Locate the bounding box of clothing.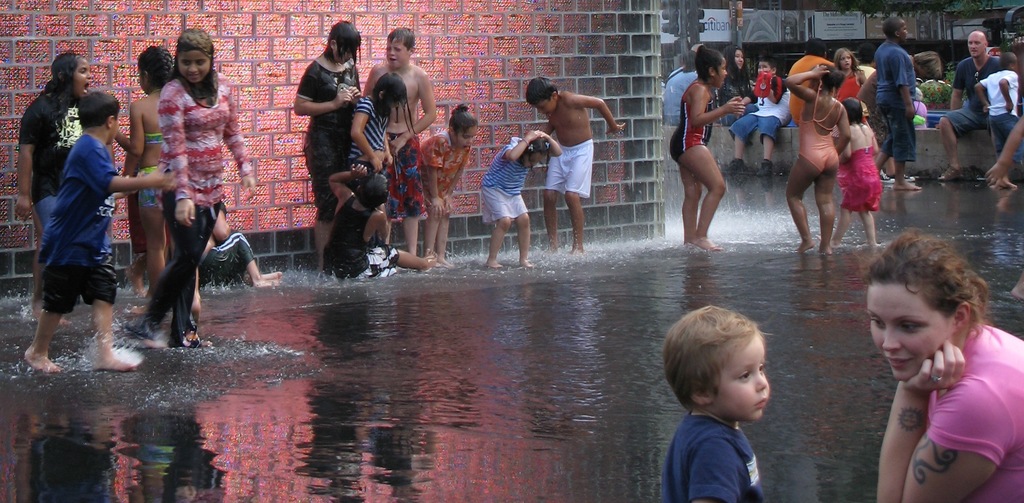
Bounding box: [x1=982, y1=71, x2=1023, y2=185].
